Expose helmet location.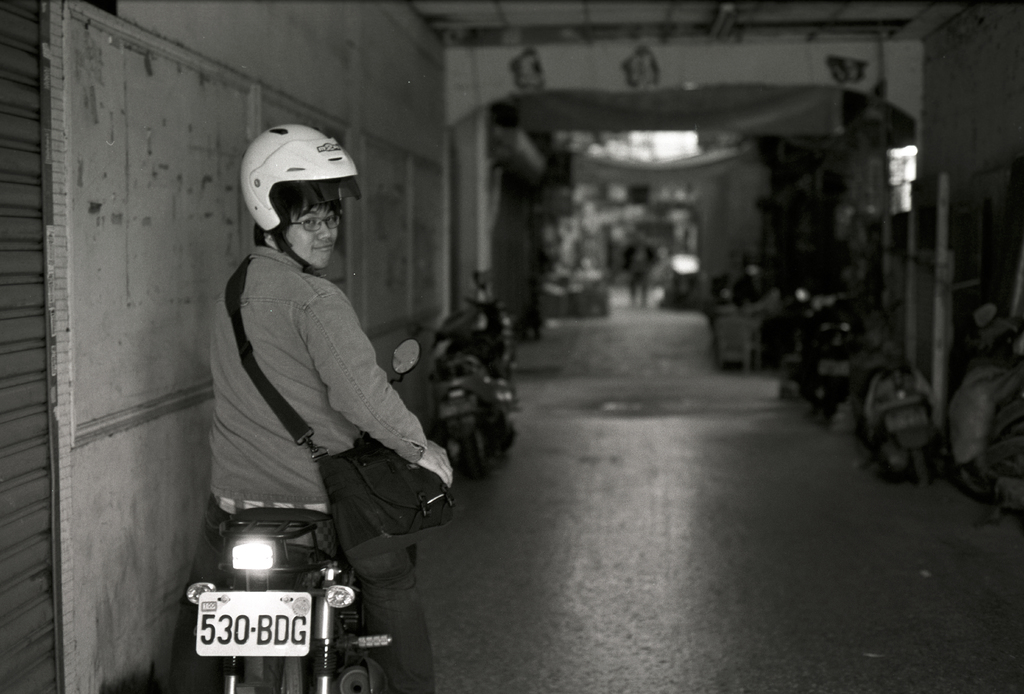
Exposed at rect(232, 117, 362, 281).
